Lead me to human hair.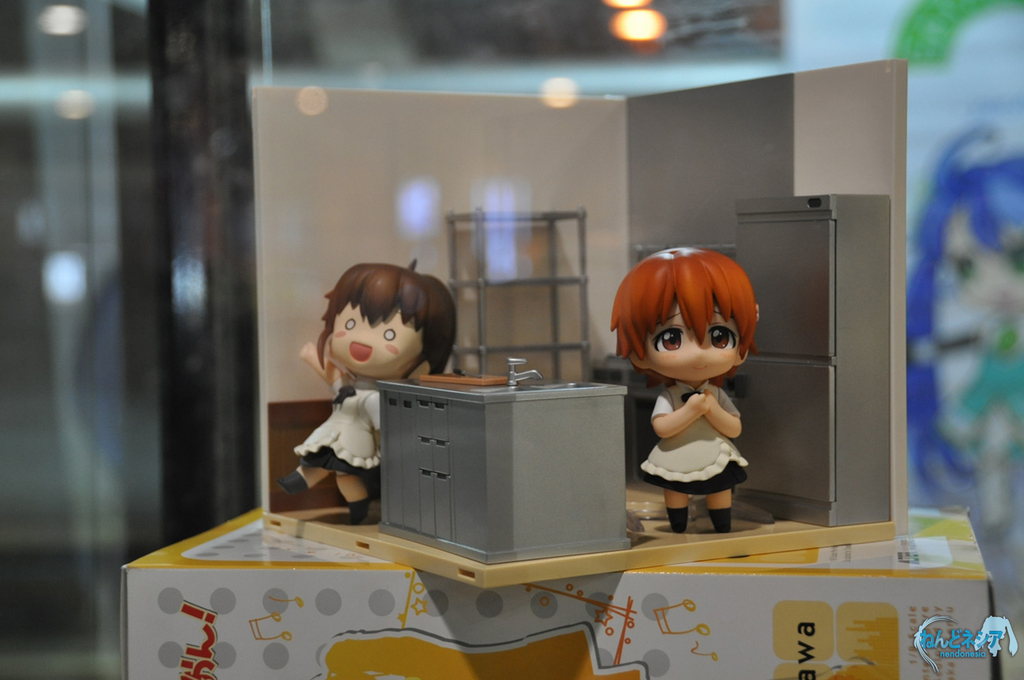
Lead to {"x1": 609, "y1": 245, "x2": 754, "y2": 384}.
